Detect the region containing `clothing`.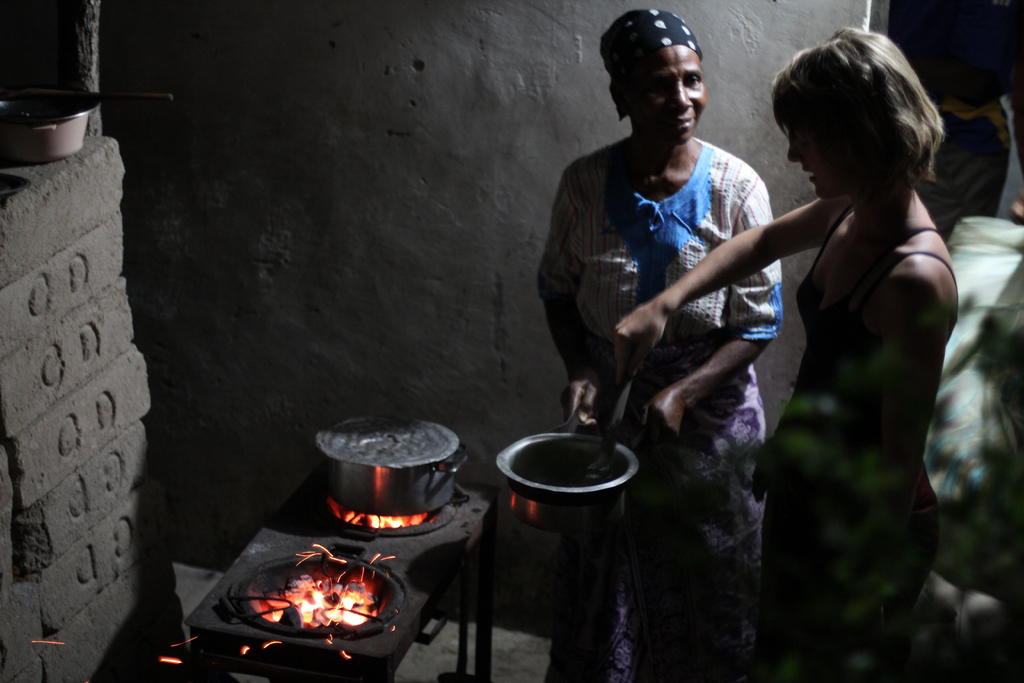
detection(893, 0, 1023, 235).
